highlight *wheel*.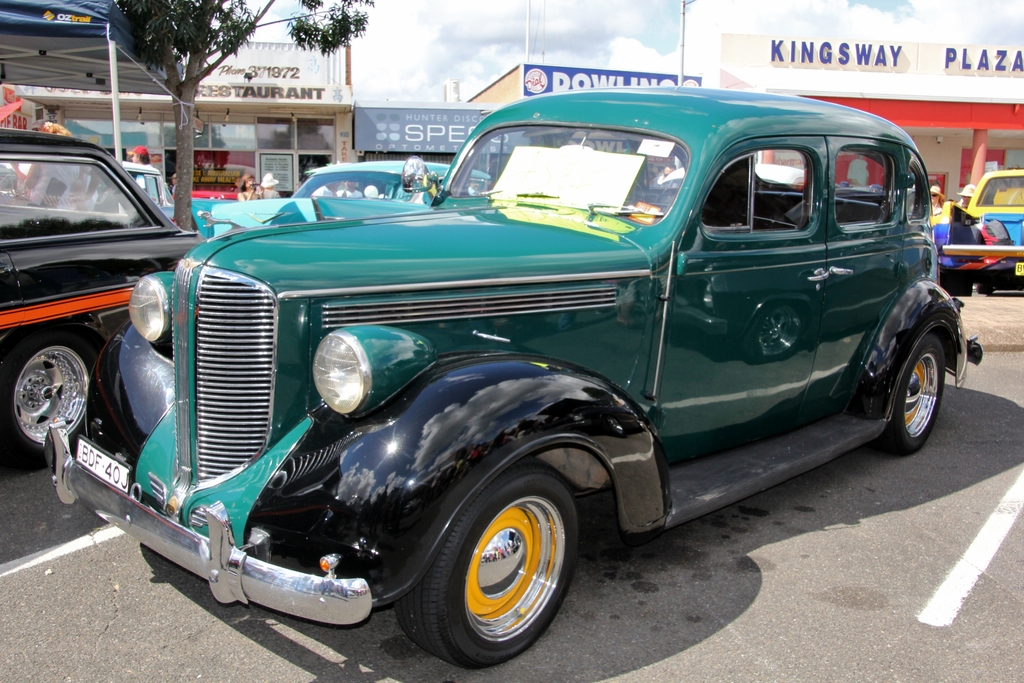
Highlighted region: box=[0, 333, 113, 466].
